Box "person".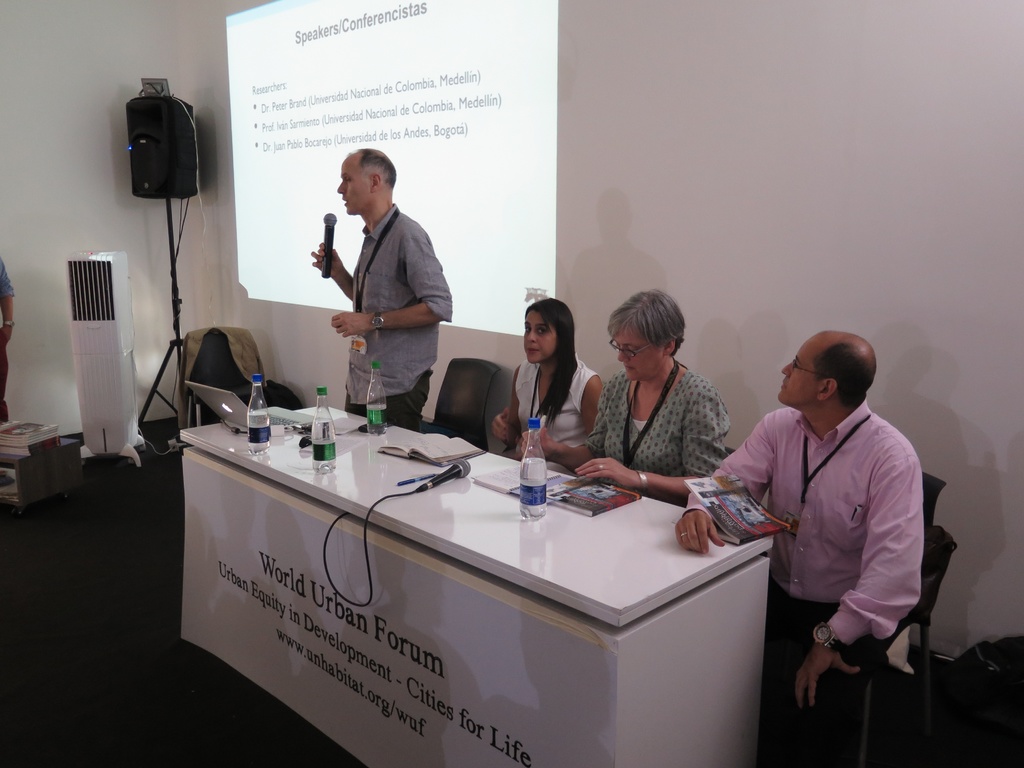
310 133 451 445.
